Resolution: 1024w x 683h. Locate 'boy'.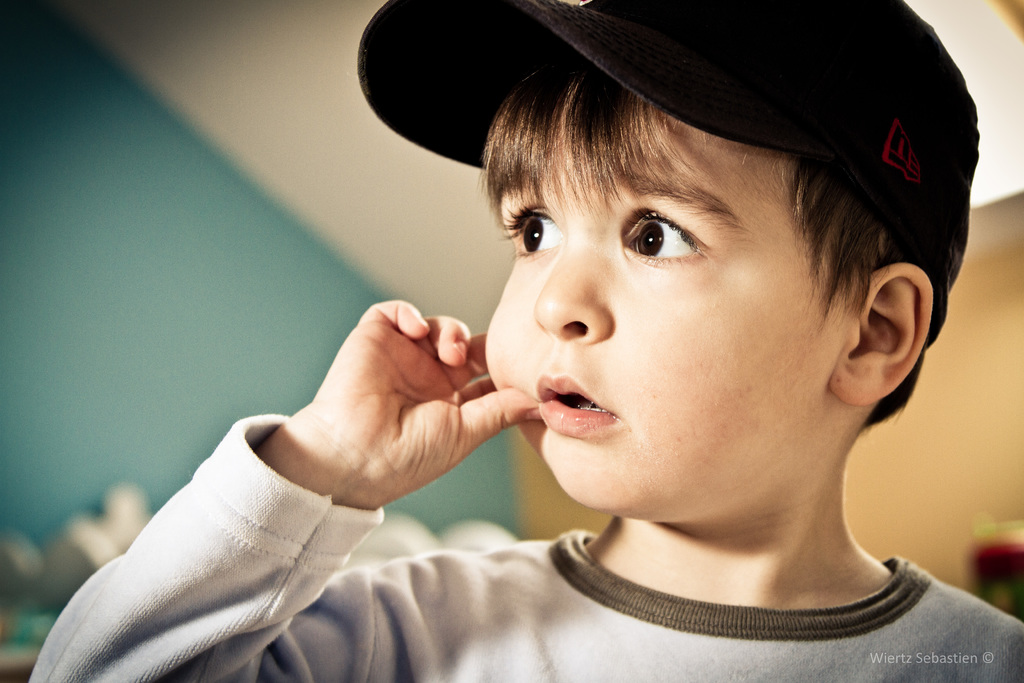
x1=19, y1=0, x2=1023, y2=682.
